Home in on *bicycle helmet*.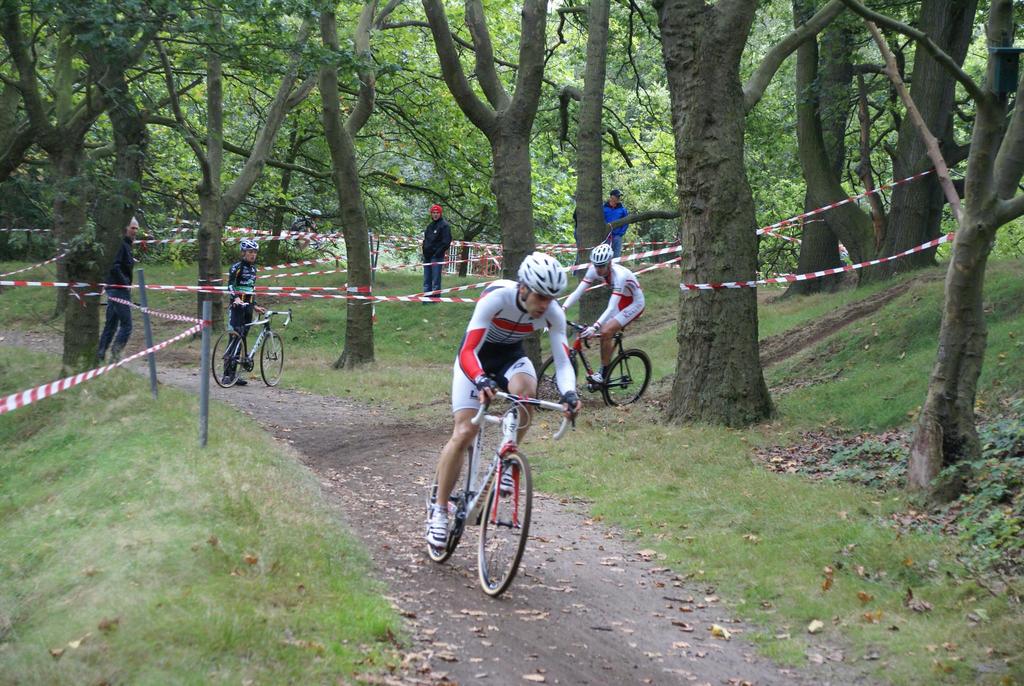
Homed in at region(515, 250, 568, 297).
